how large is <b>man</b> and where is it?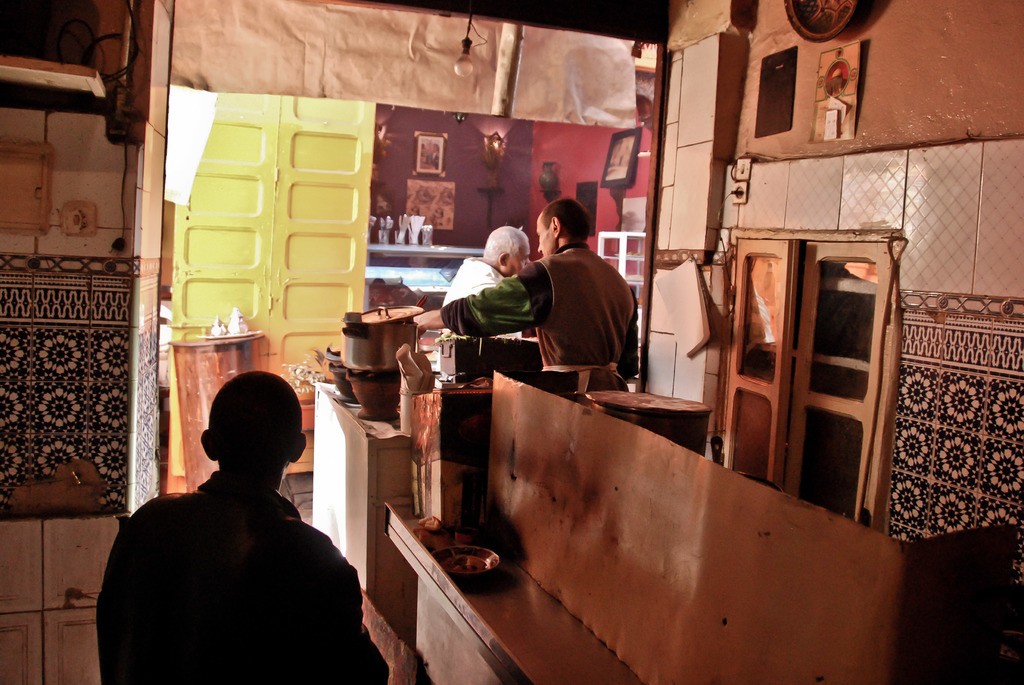
Bounding box: (x1=440, y1=226, x2=525, y2=344).
